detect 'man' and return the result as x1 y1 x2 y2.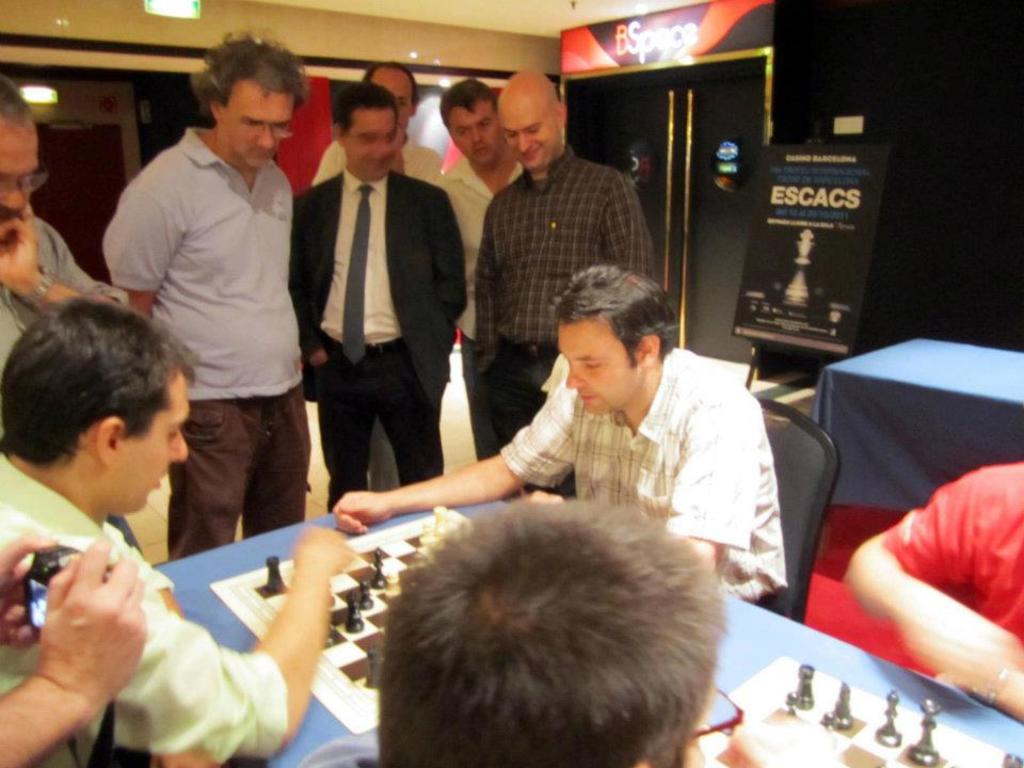
379 511 714 765.
